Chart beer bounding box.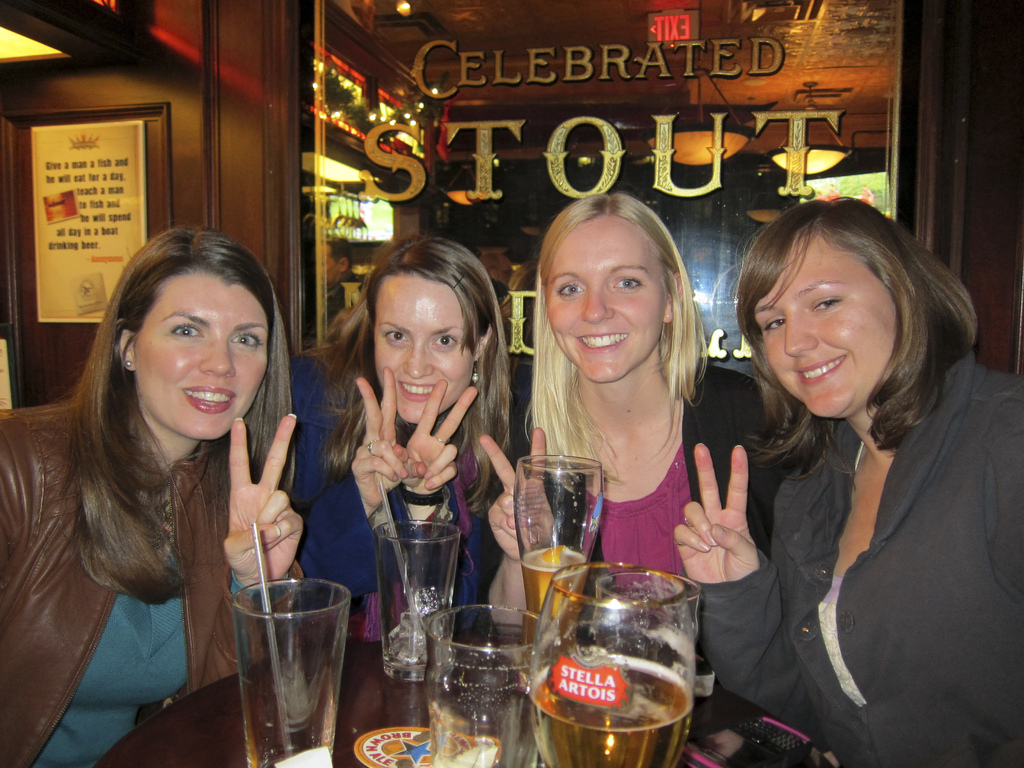
Charted: (231, 520, 348, 767).
